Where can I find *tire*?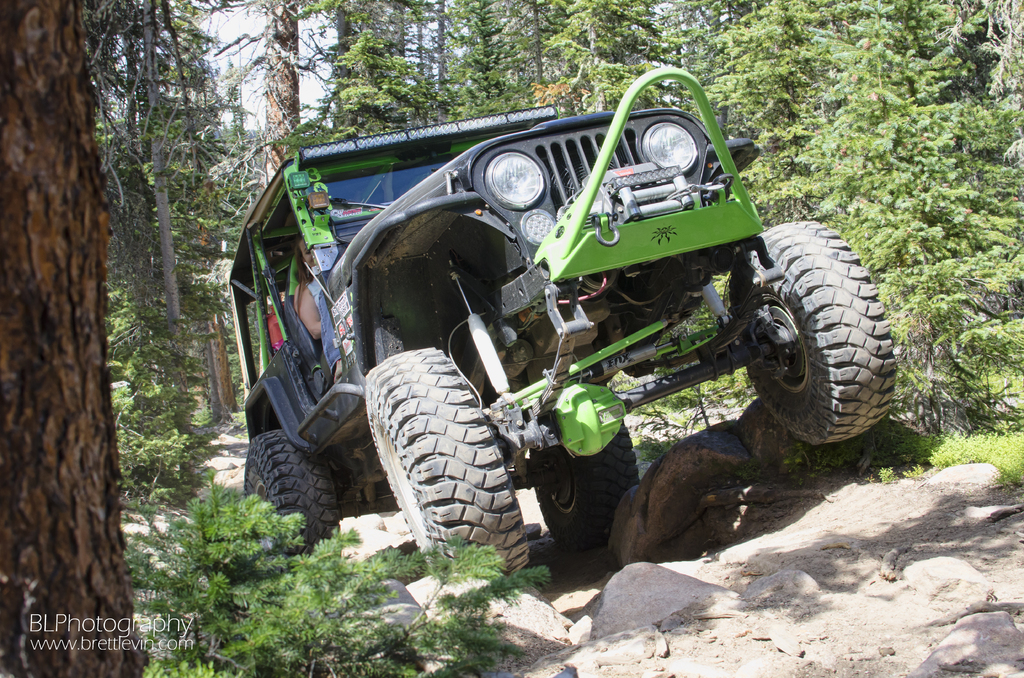
You can find it at l=365, t=346, r=529, b=579.
